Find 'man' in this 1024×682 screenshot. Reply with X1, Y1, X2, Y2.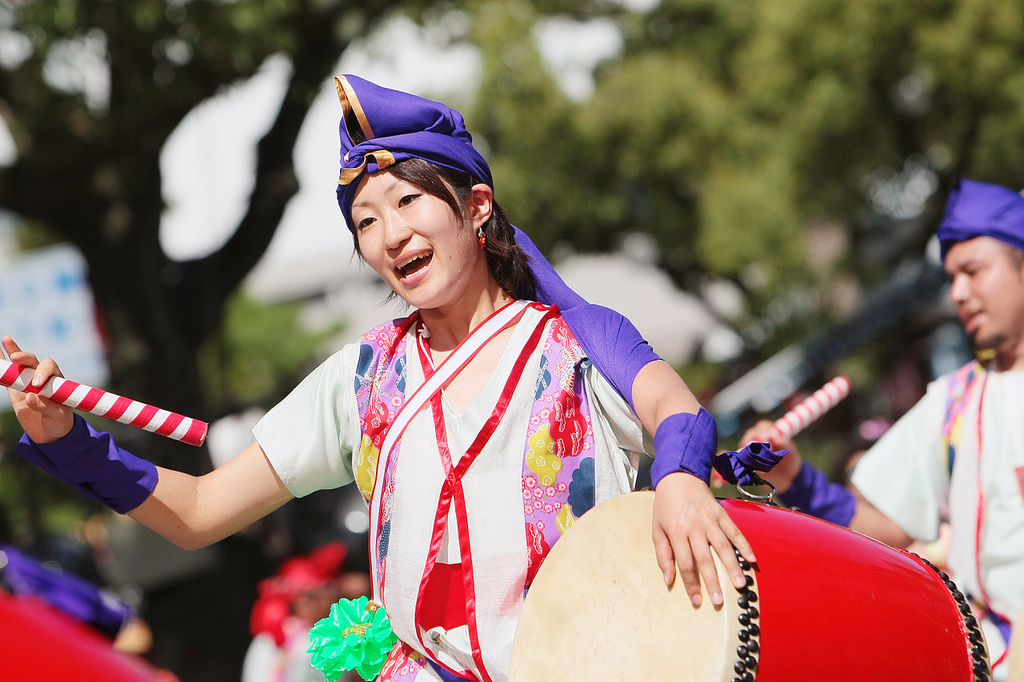
857, 193, 1022, 649.
